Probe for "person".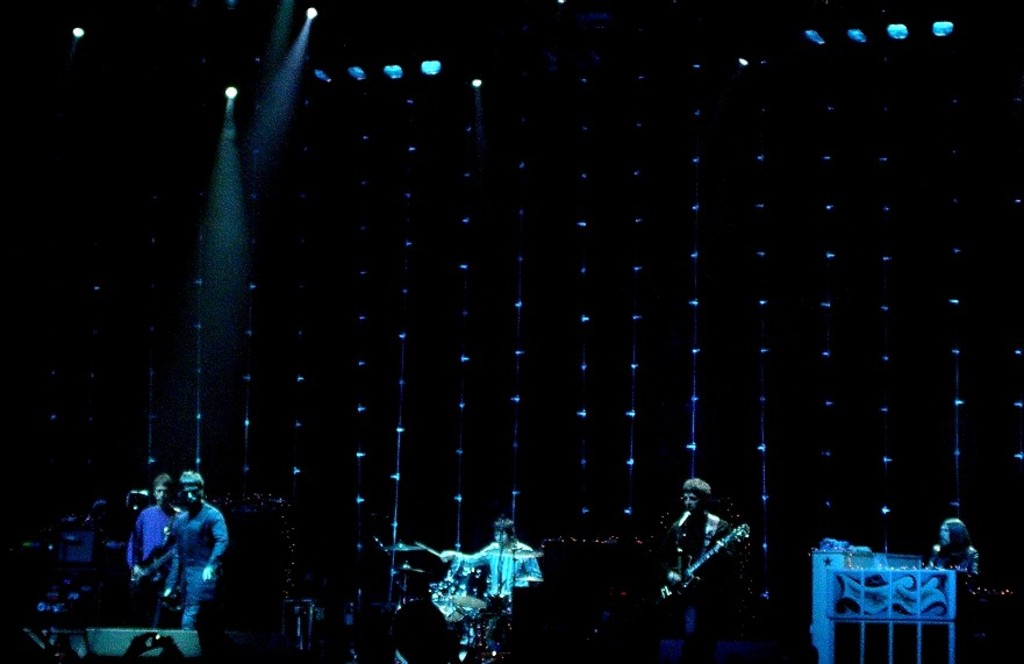
Probe result: region(163, 471, 229, 629).
